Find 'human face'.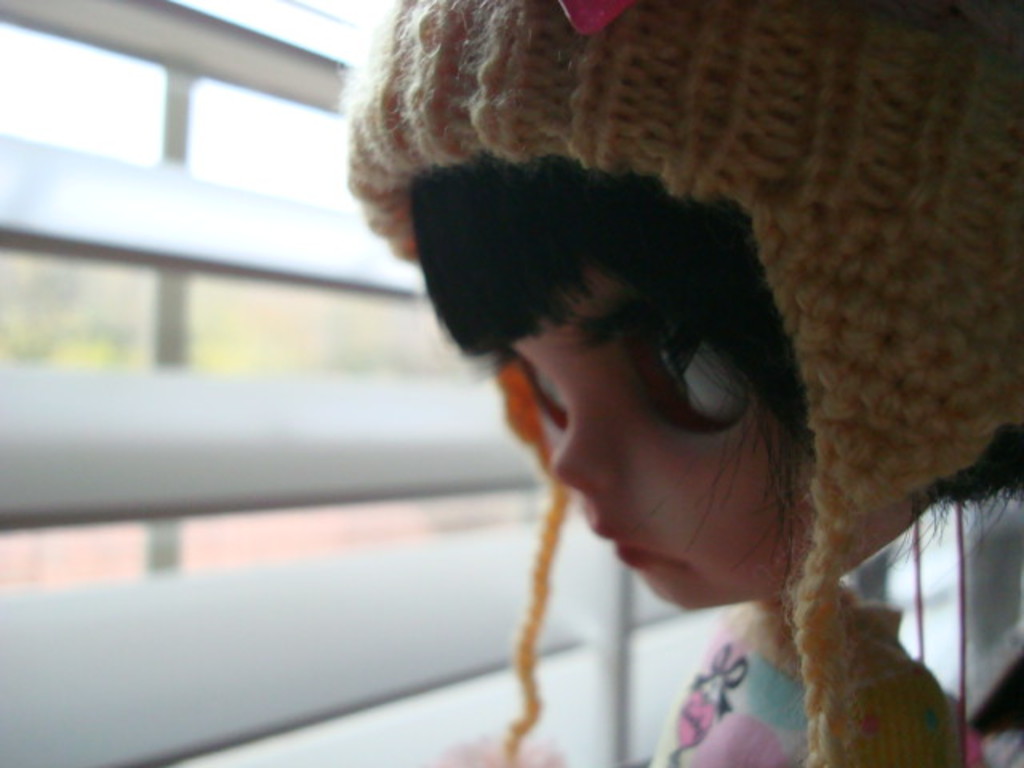
select_region(509, 270, 946, 611).
